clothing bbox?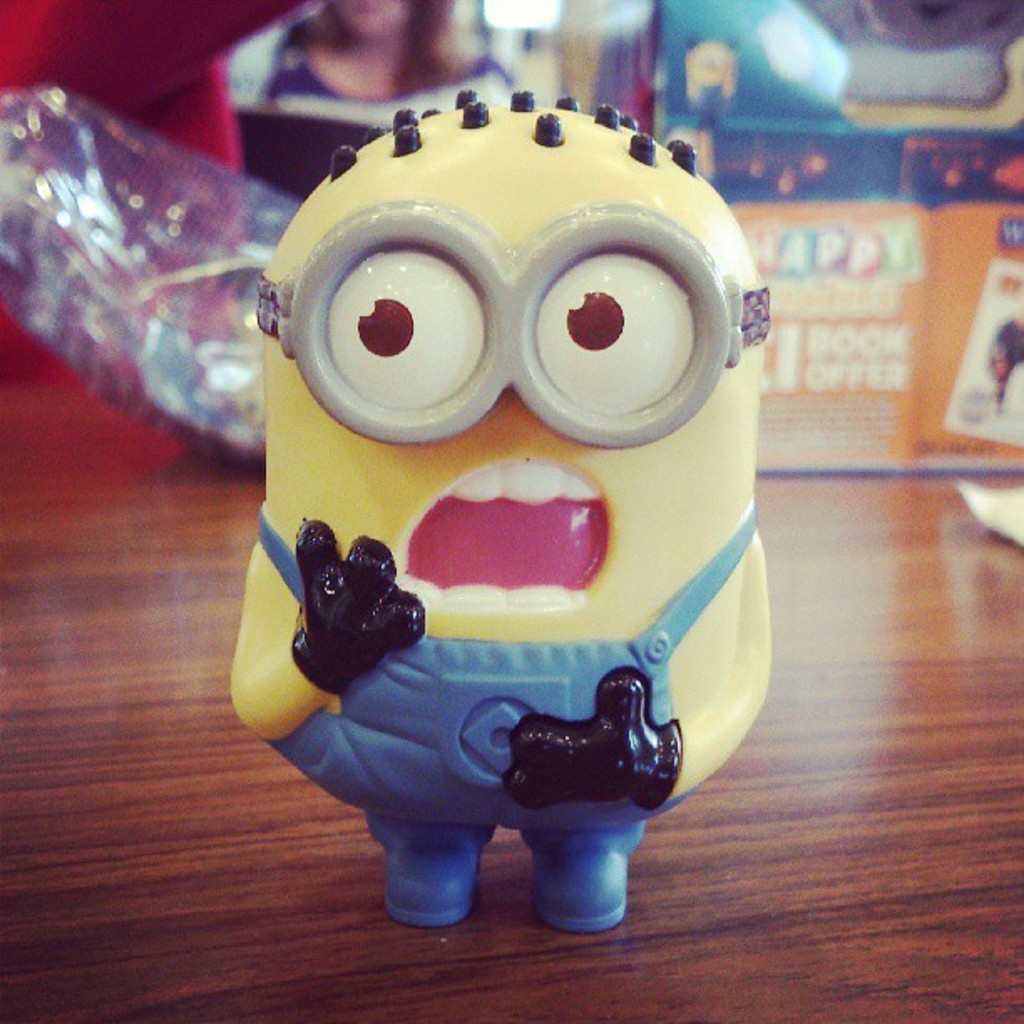
254,497,760,934
